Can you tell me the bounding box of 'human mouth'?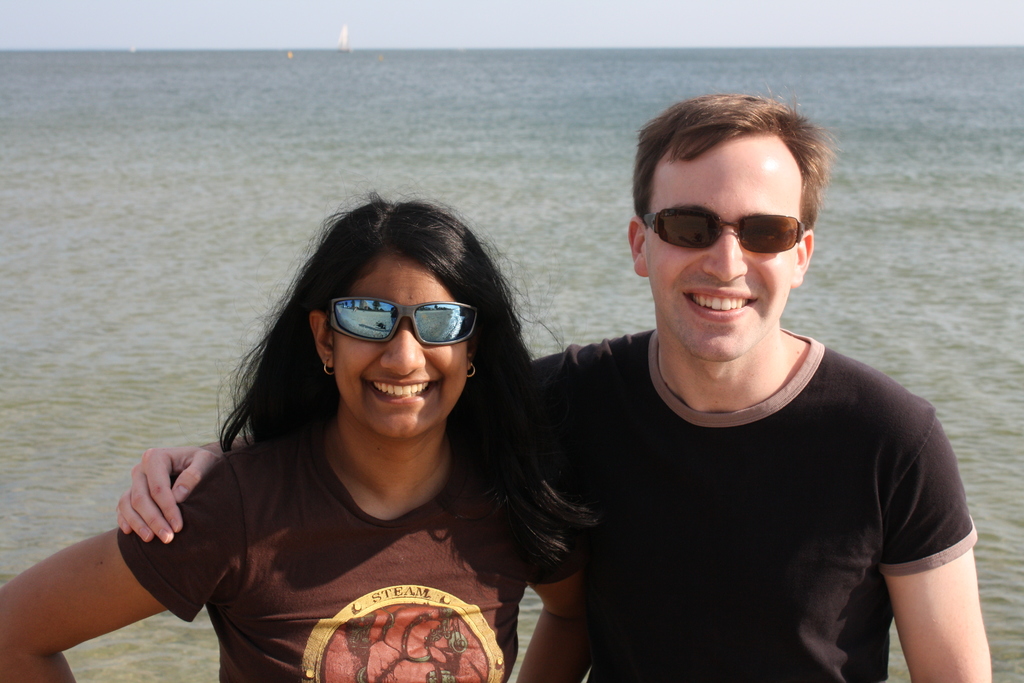
<box>681,286,755,323</box>.
